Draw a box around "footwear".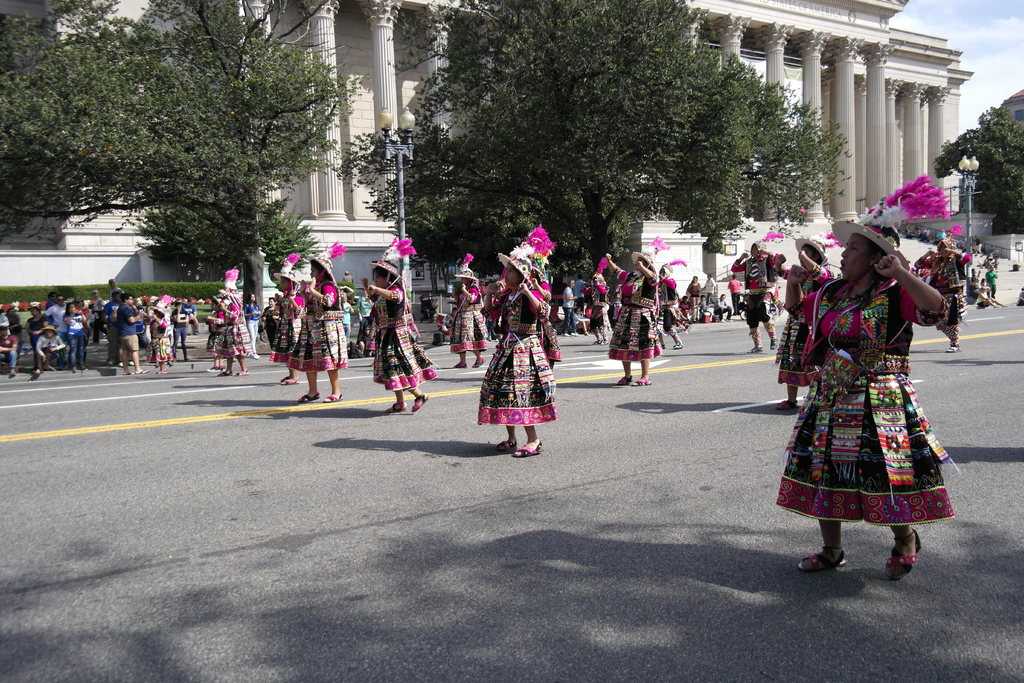
<bbox>512, 436, 552, 456</bbox>.
